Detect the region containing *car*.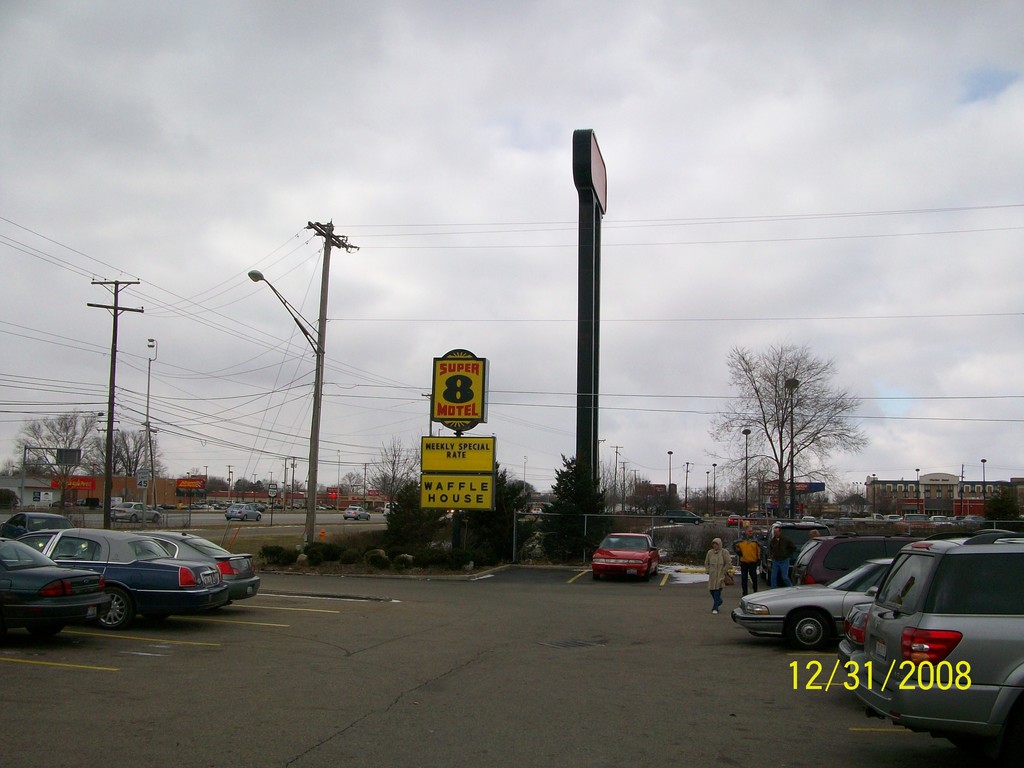
bbox=(342, 506, 369, 521).
